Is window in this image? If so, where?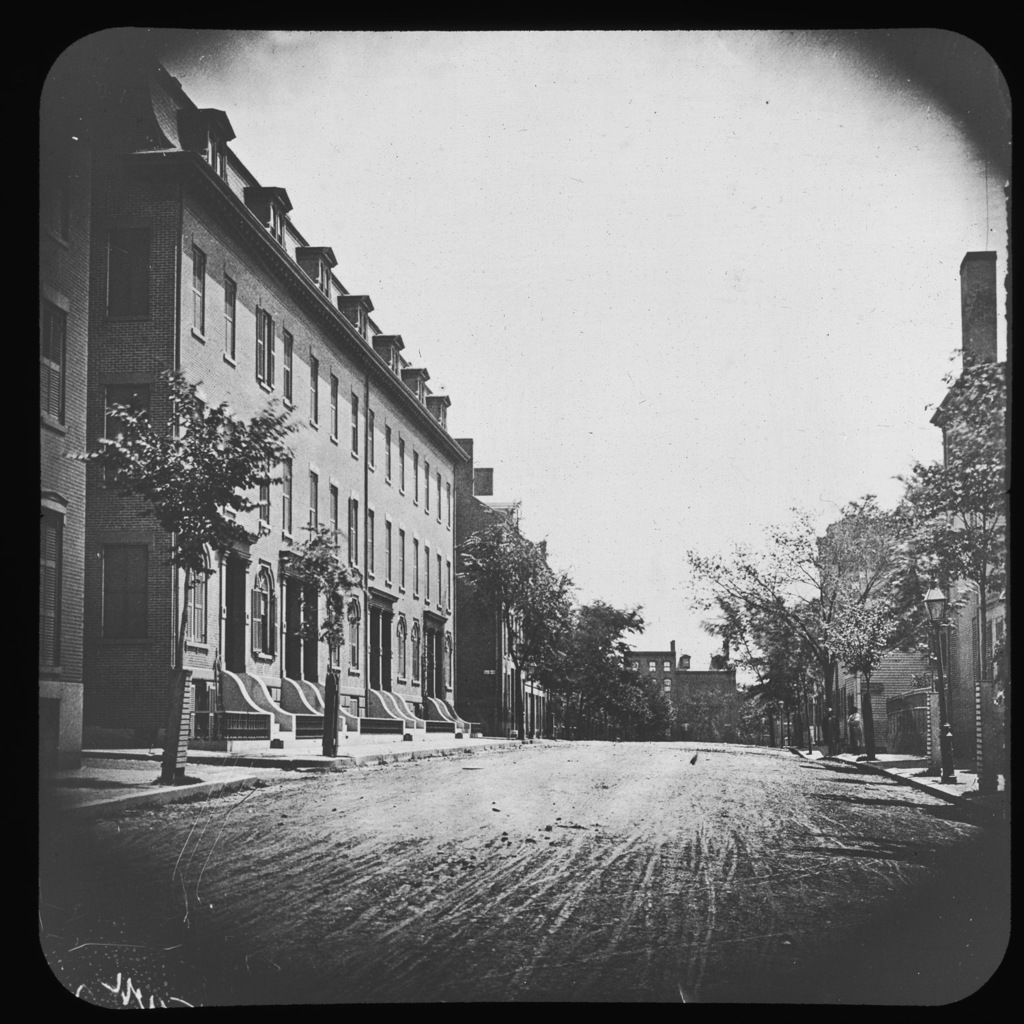
Yes, at 397, 531, 408, 593.
